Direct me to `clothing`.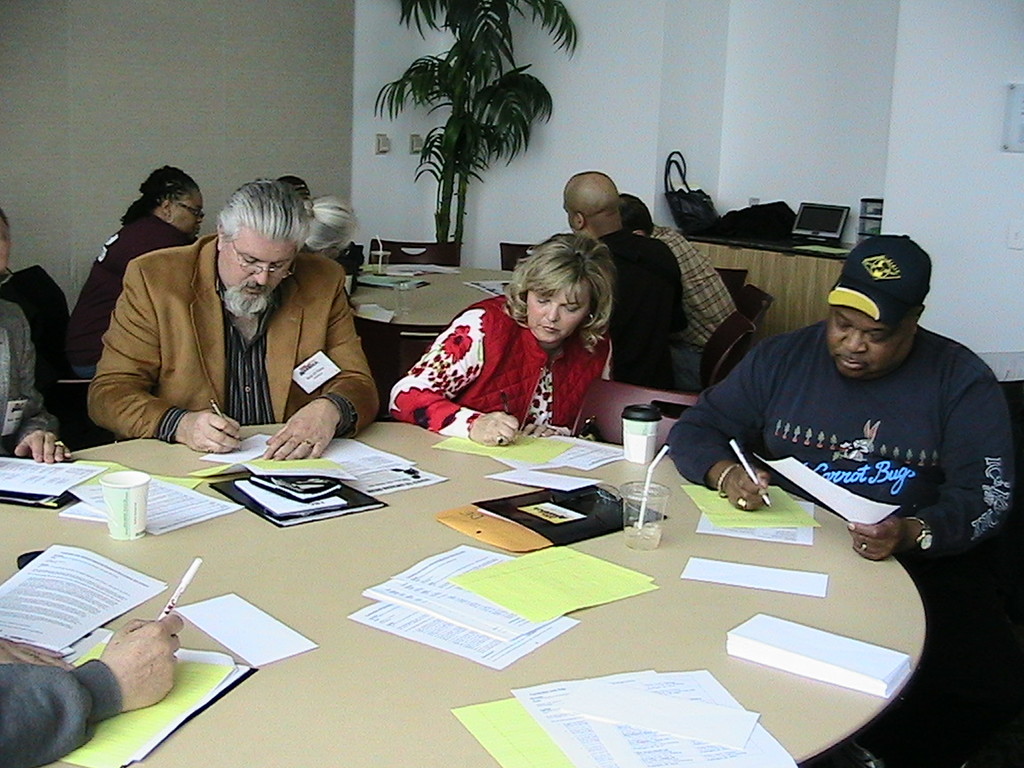
Direction: pyautogui.locateOnScreen(69, 207, 194, 374).
